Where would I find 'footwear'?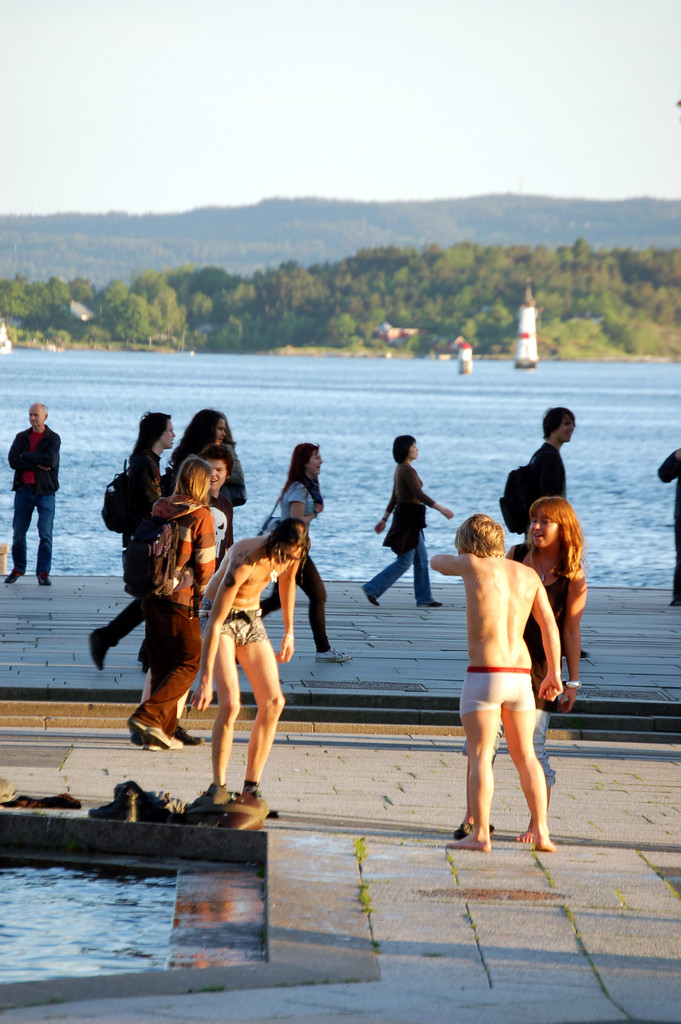
At 85:629:110:673.
